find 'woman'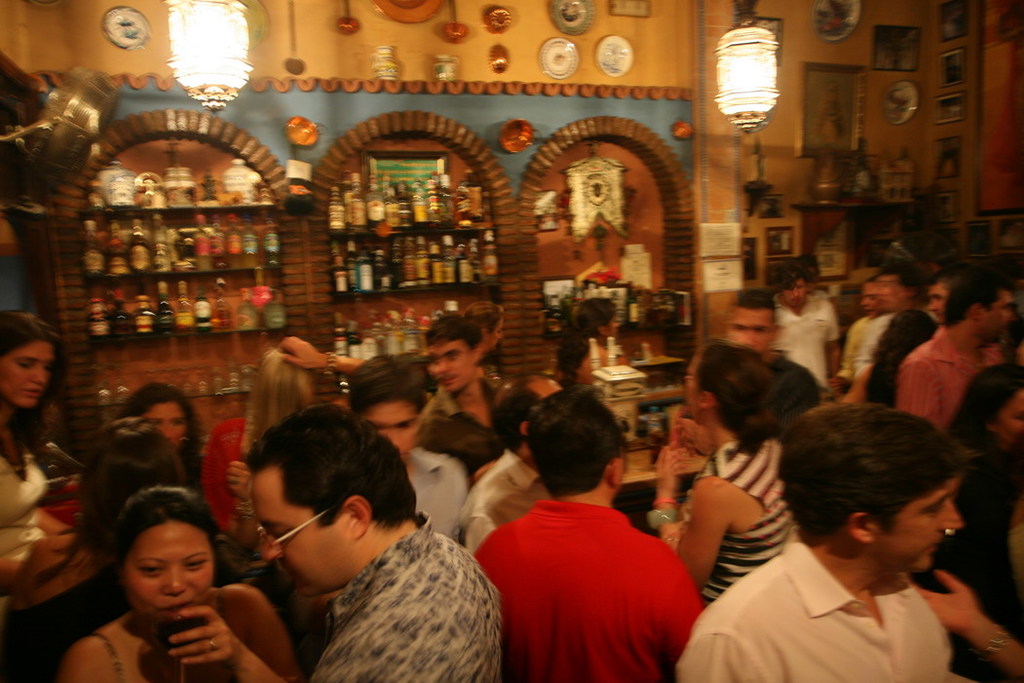
region(117, 383, 212, 481)
